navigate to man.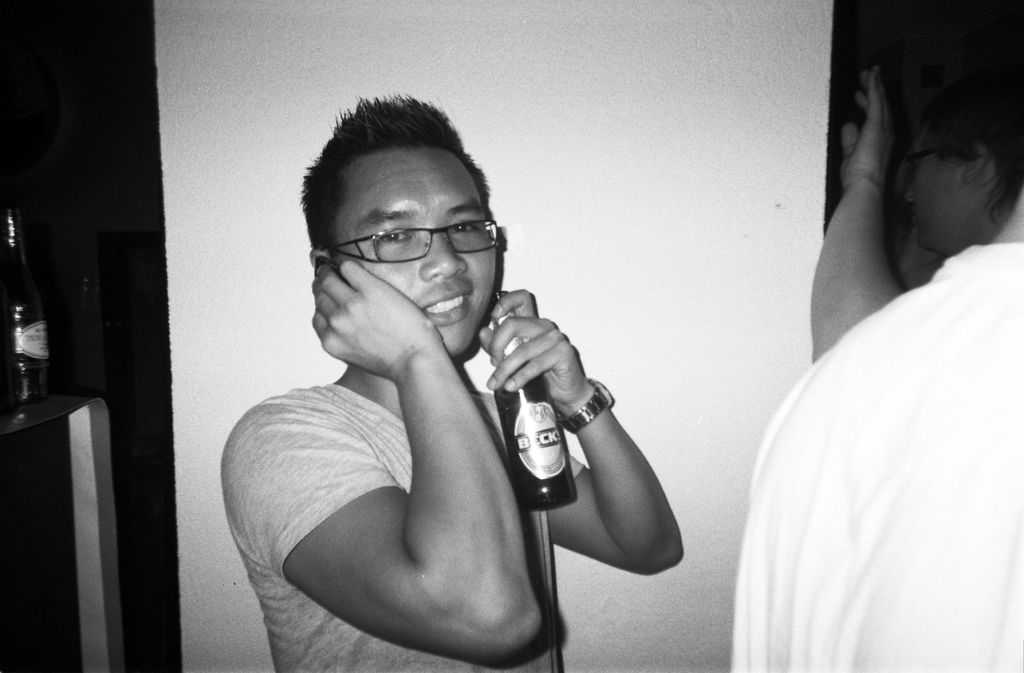
Navigation target: [808,66,1023,361].
